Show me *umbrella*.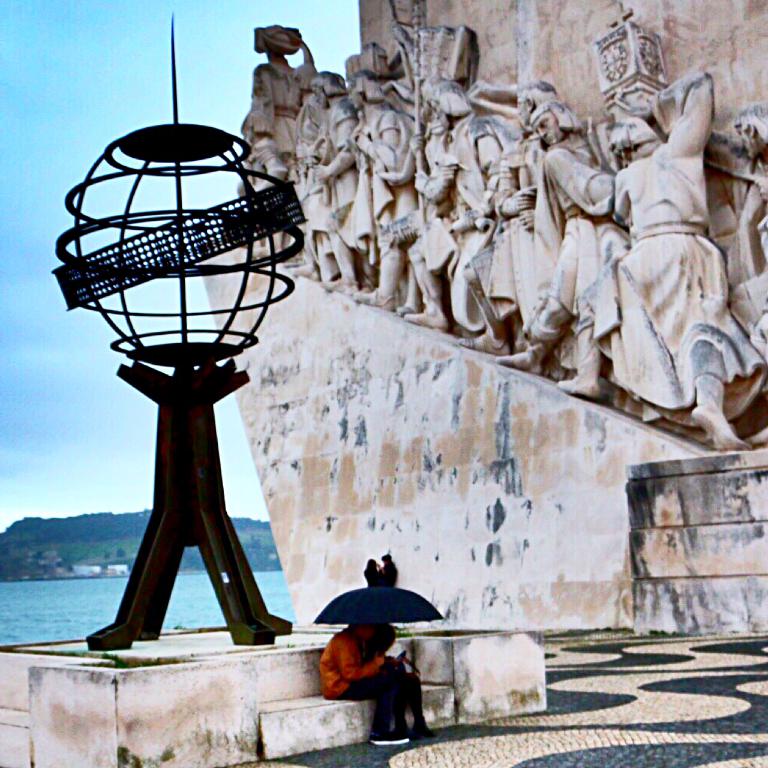
*umbrella* is here: <region>313, 584, 445, 627</region>.
